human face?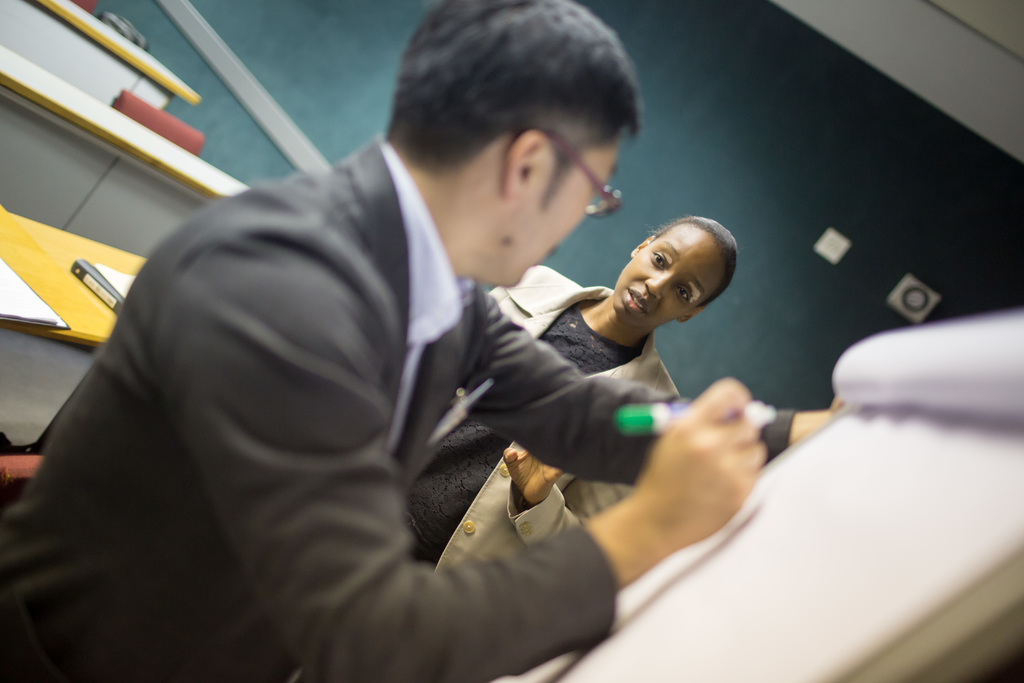
{"left": 497, "top": 132, "right": 621, "bottom": 290}
